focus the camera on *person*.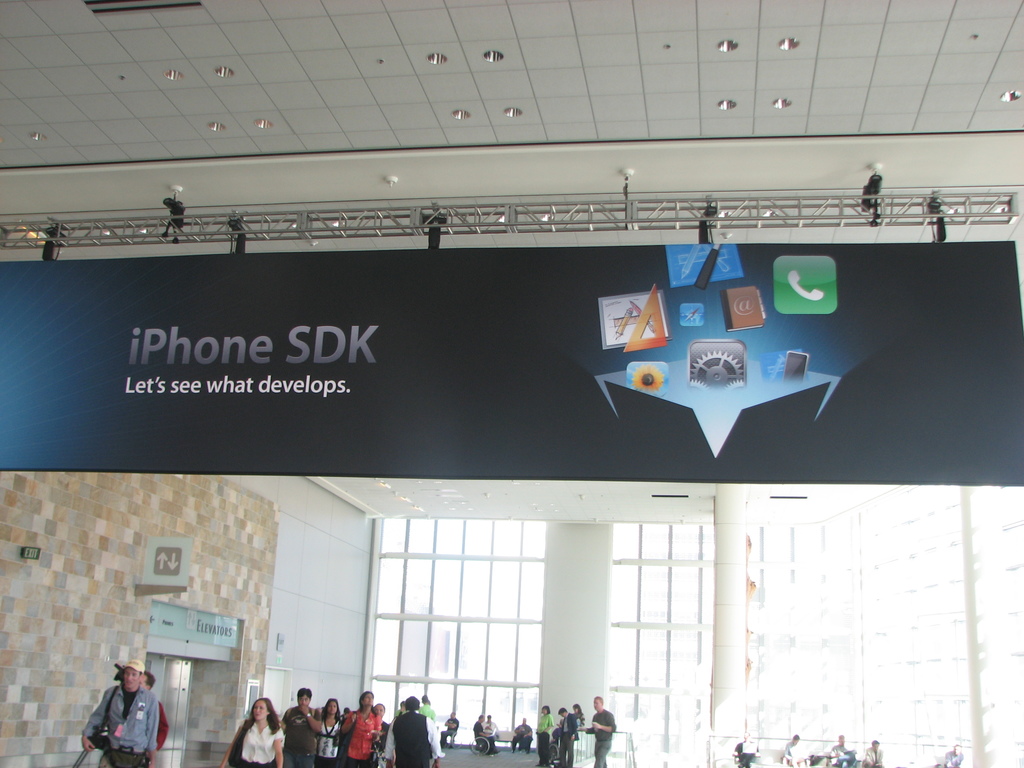
Focus region: <box>571,701,586,730</box>.
